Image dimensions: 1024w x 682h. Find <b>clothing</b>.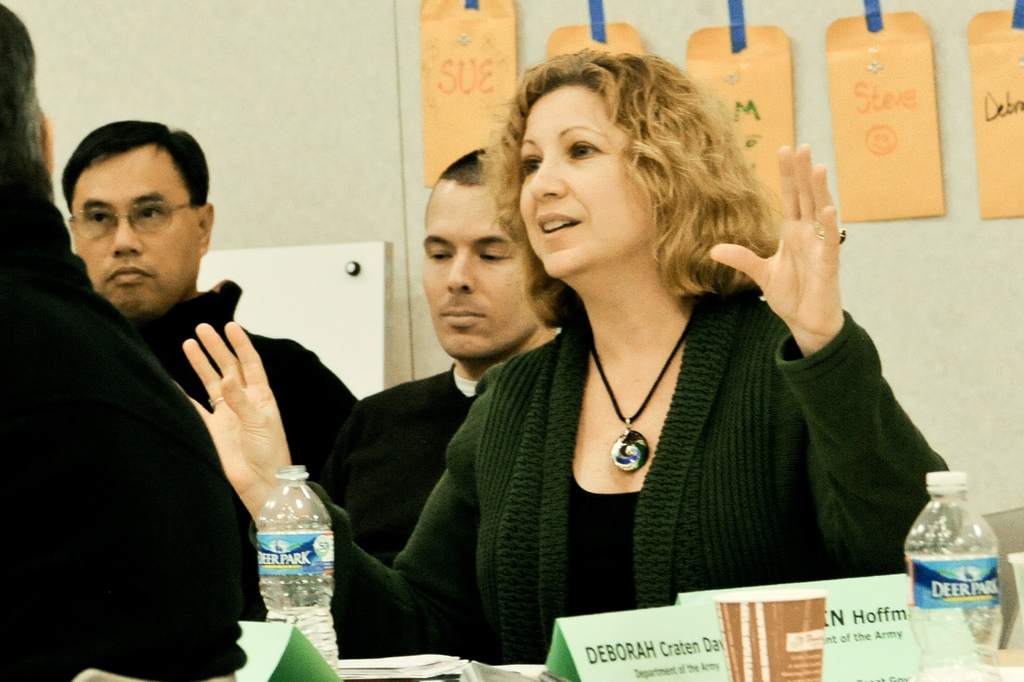
bbox=(335, 295, 952, 669).
